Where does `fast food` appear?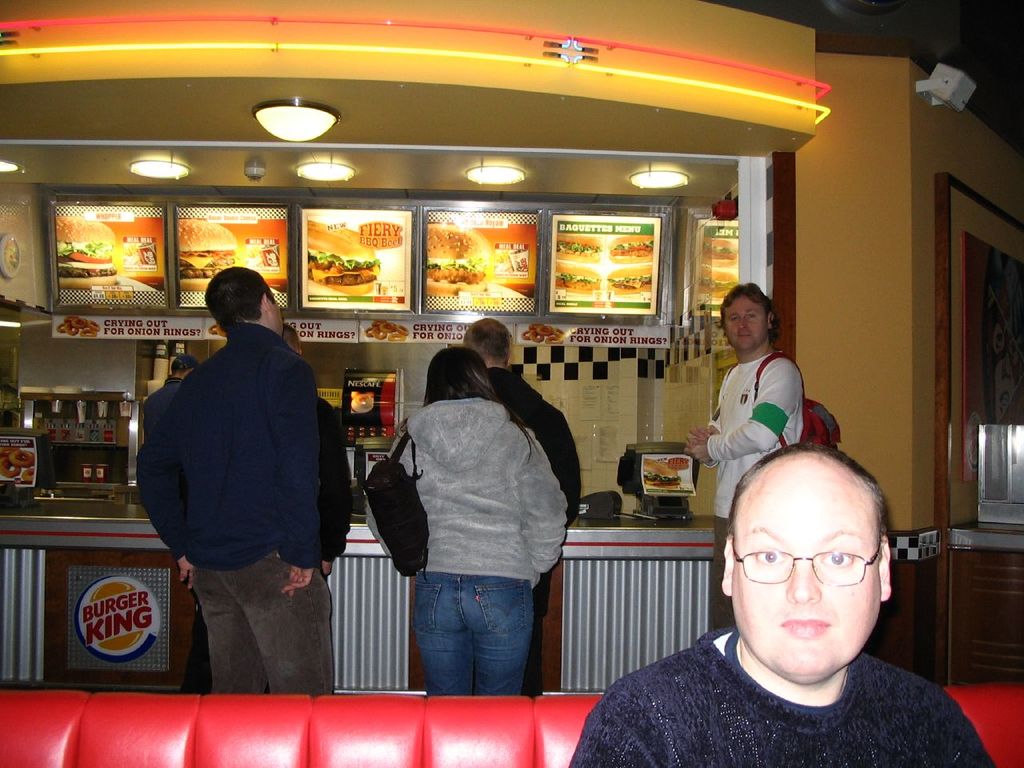
Appears at crop(428, 212, 502, 300).
